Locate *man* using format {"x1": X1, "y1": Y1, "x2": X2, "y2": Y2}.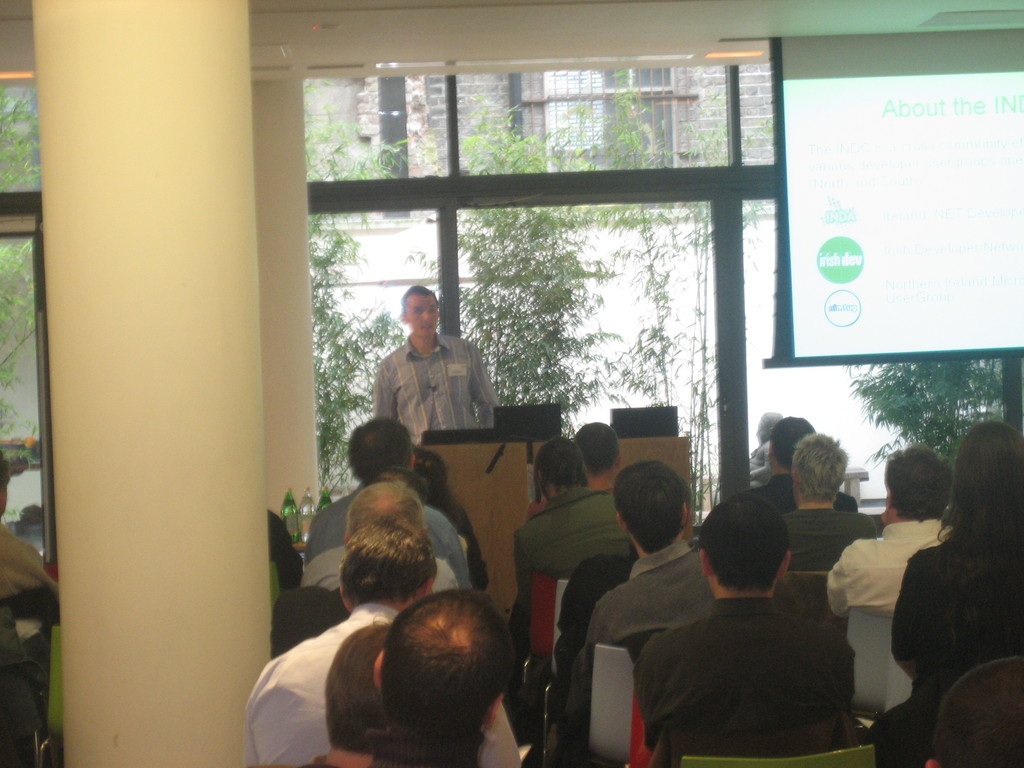
{"x1": 268, "y1": 506, "x2": 305, "y2": 593}.
